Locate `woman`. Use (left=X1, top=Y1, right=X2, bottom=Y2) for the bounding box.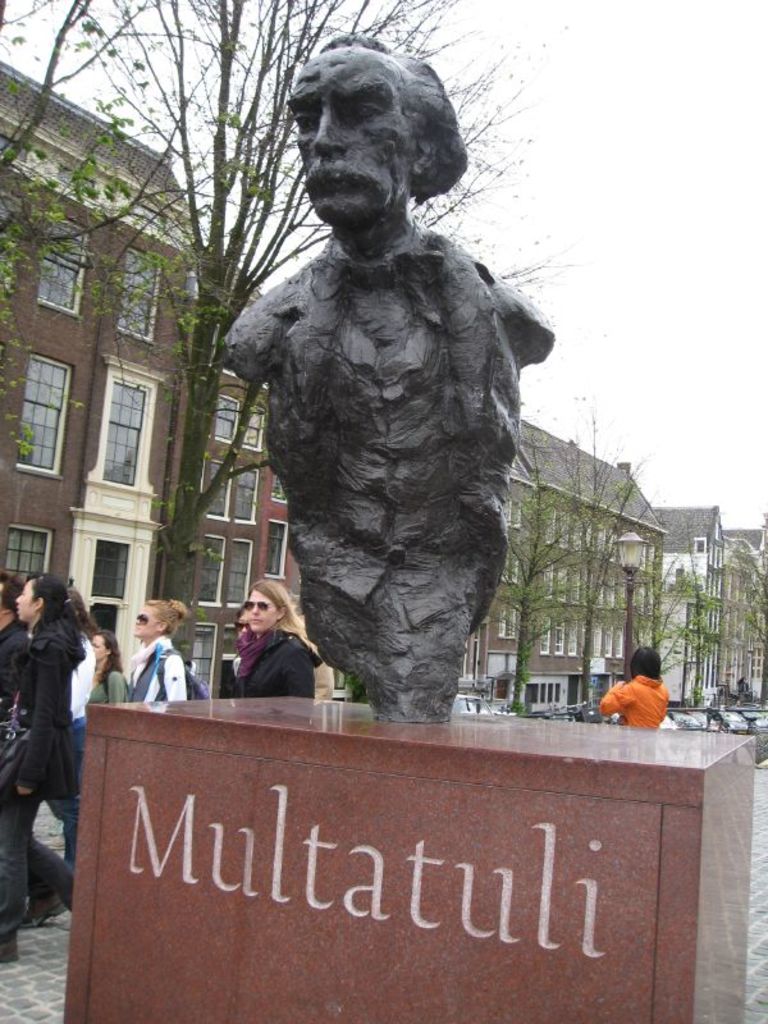
(left=134, top=593, right=212, bottom=712).
